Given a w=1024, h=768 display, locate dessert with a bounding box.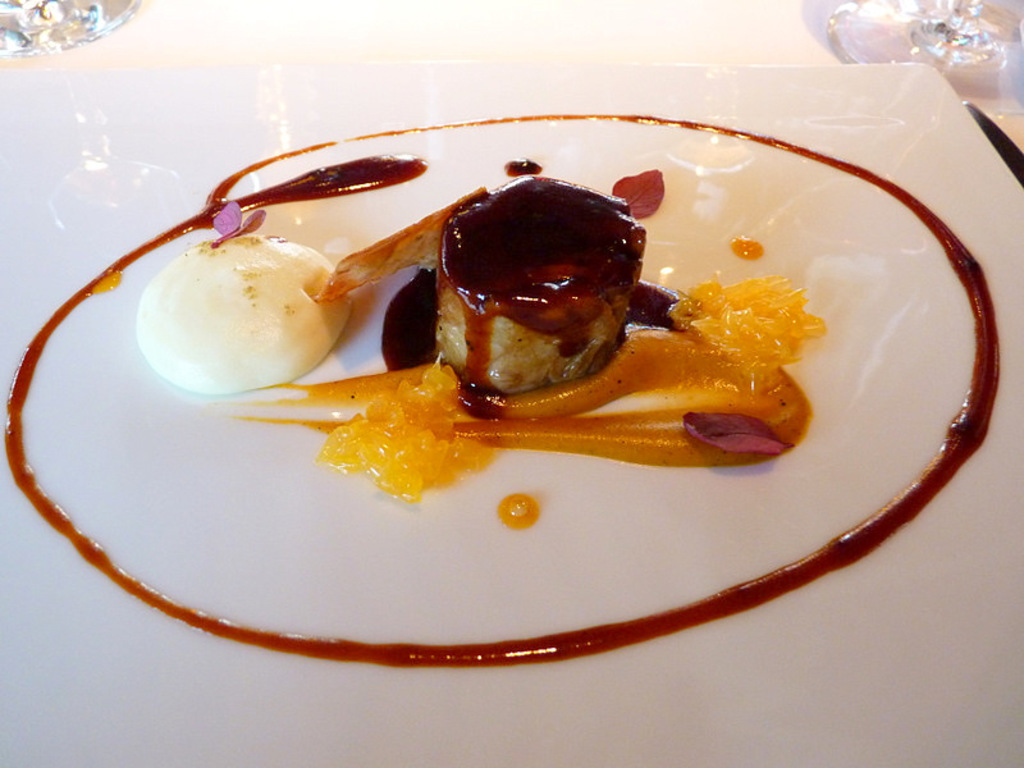
Located: 435,174,644,404.
